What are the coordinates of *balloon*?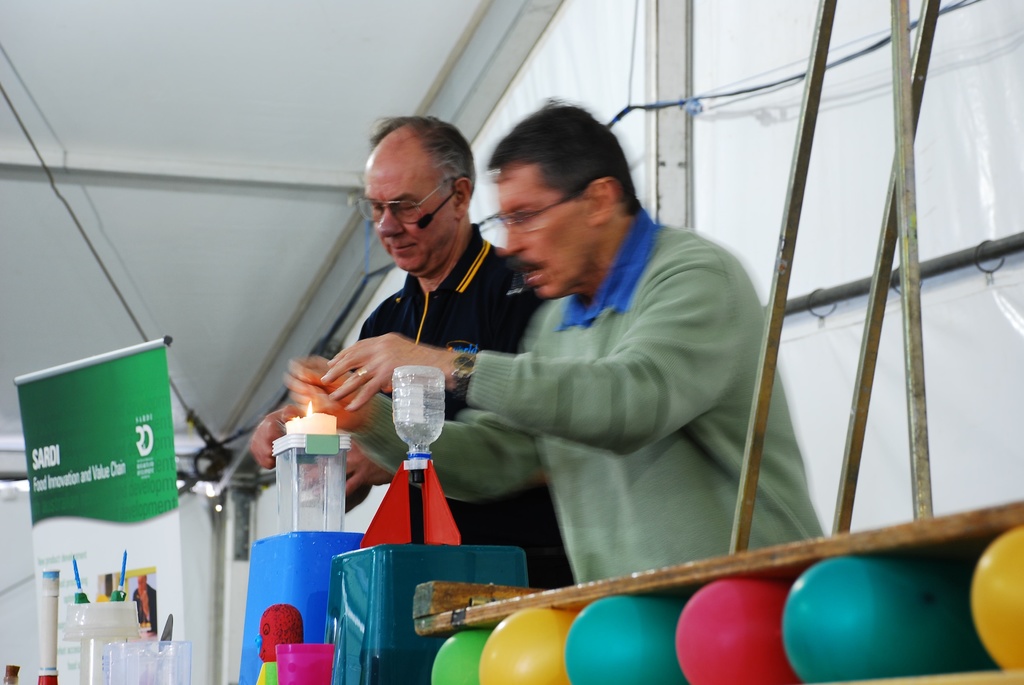
<region>561, 594, 689, 683</region>.
